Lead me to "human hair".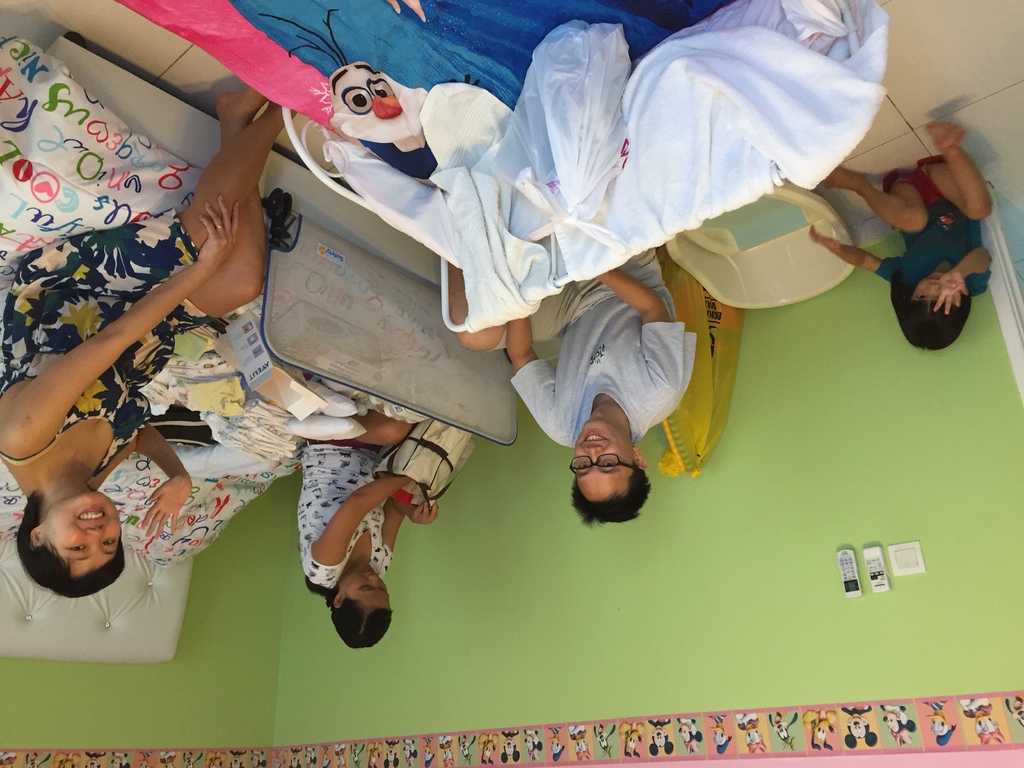
Lead to pyautogui.locateOnScreen(328, 590, 392, 658).
